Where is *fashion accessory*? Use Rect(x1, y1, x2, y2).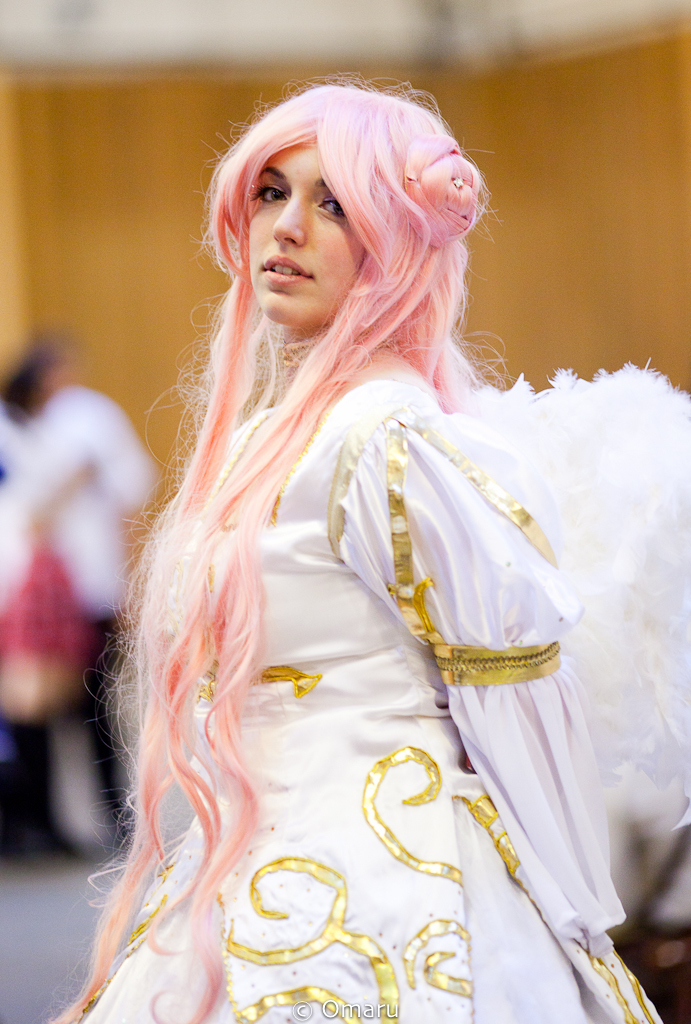
Rect(450, 172, 469, 194).
